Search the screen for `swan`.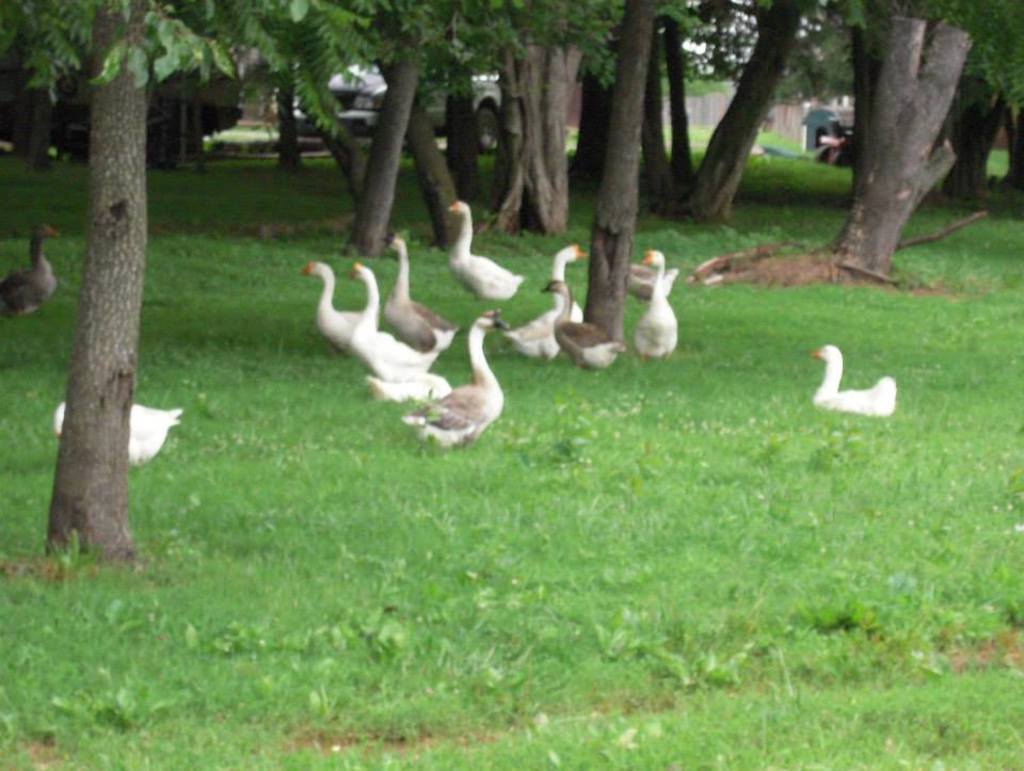
Found at {"x1": 535, "y1": 274, "x2": 628, "y2": 365}.
